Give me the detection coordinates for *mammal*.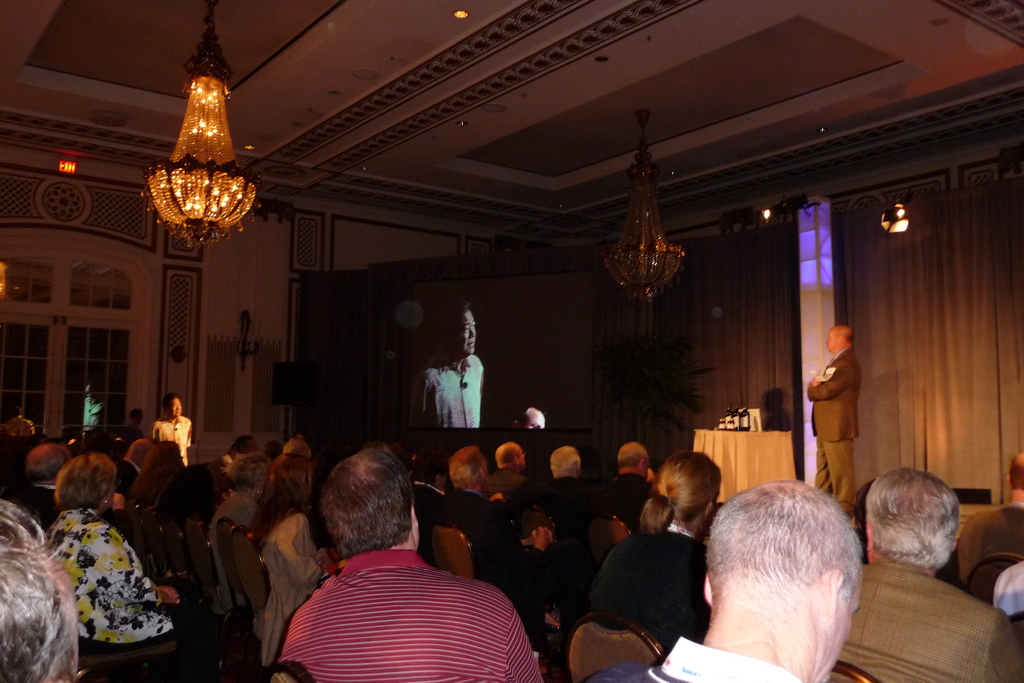
rect(834, 466, 1020, 682).
